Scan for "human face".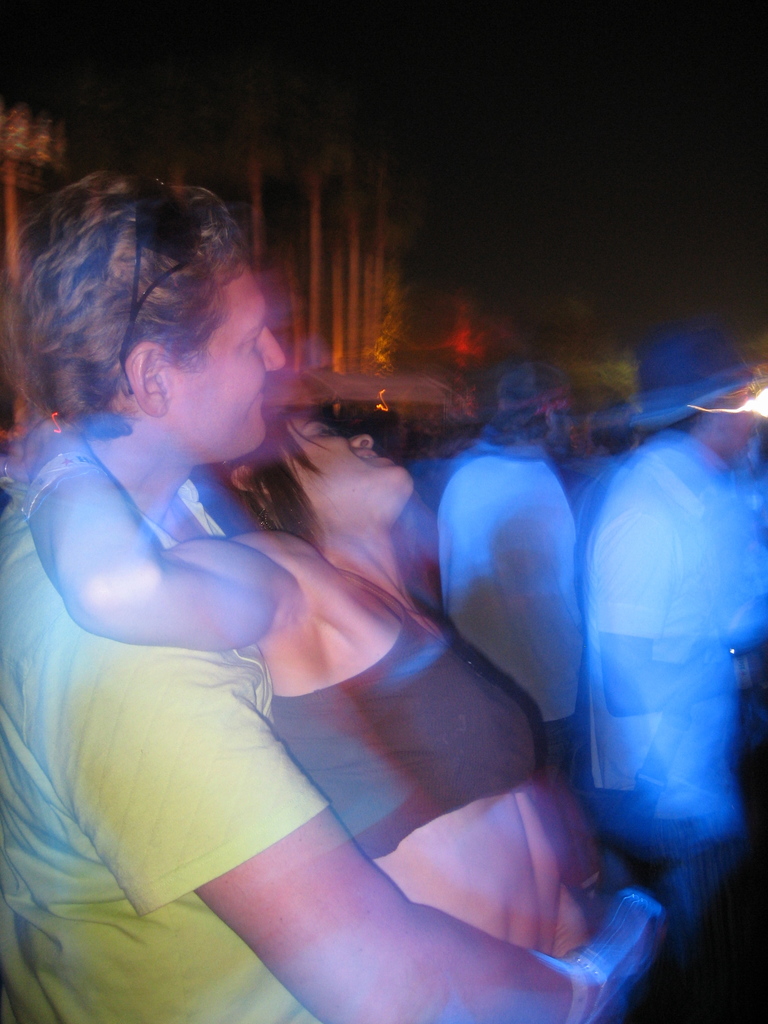
Scan result: bbox(170, 265, 282, 462).
